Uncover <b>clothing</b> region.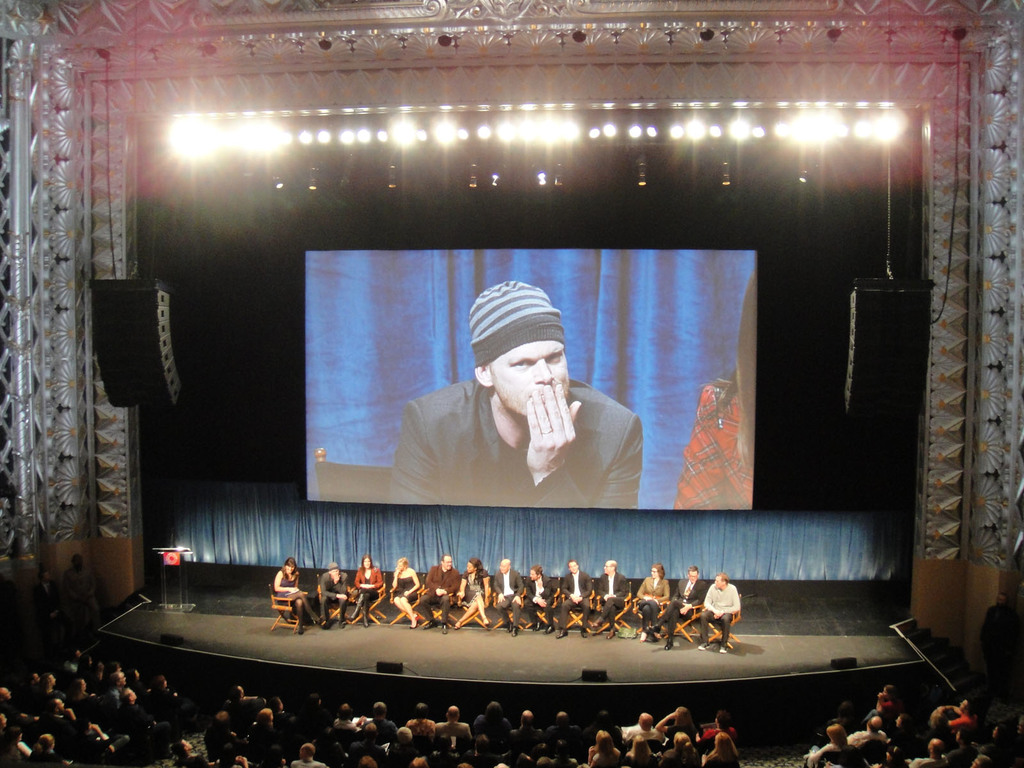
Uncovered: select_region(703, 582, 744, 637).
